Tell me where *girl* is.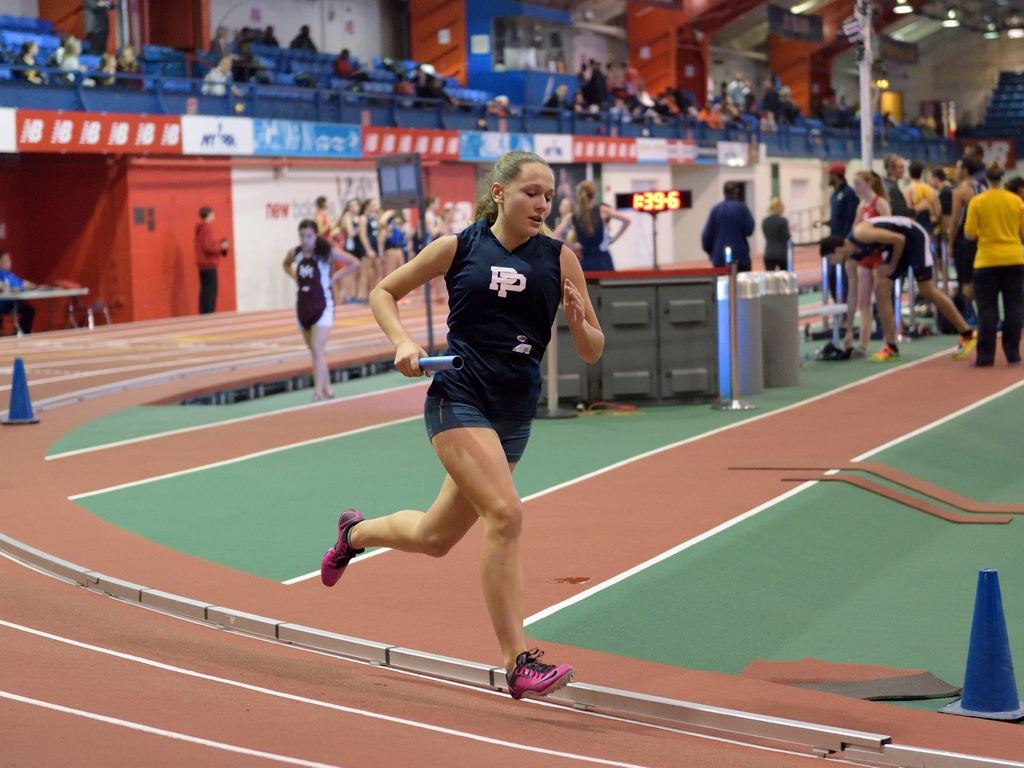
*girl* is at bbox=[282, 221, 362, 396].
